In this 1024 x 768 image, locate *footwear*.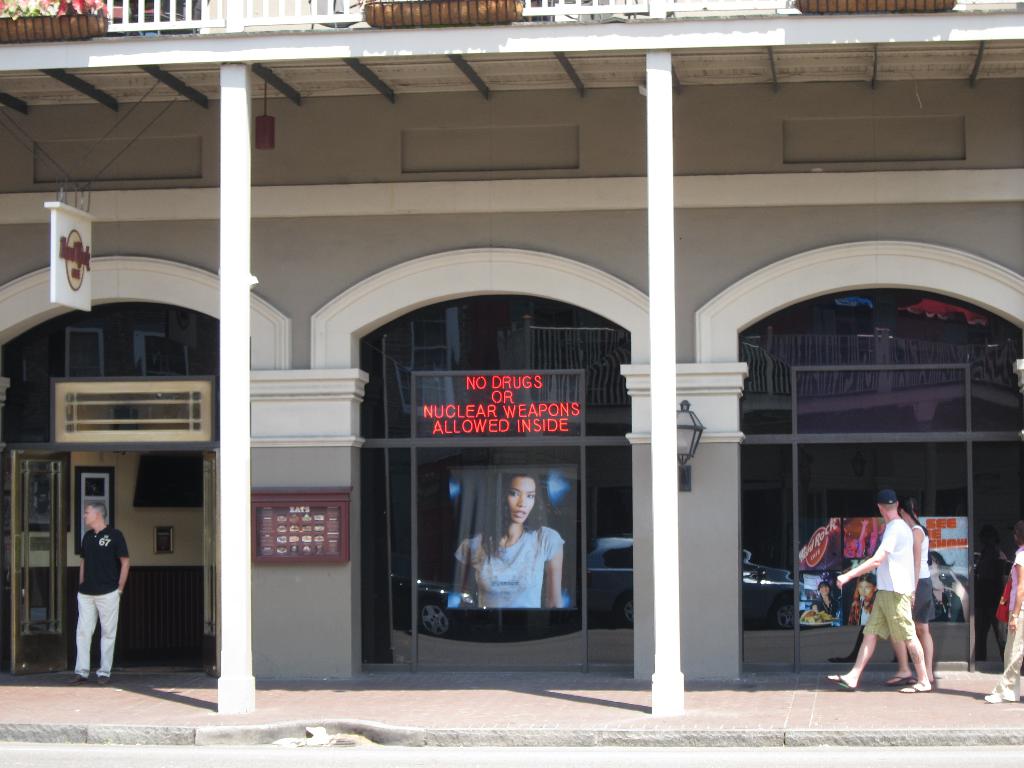
Bounding box: 902/687/930/694.
